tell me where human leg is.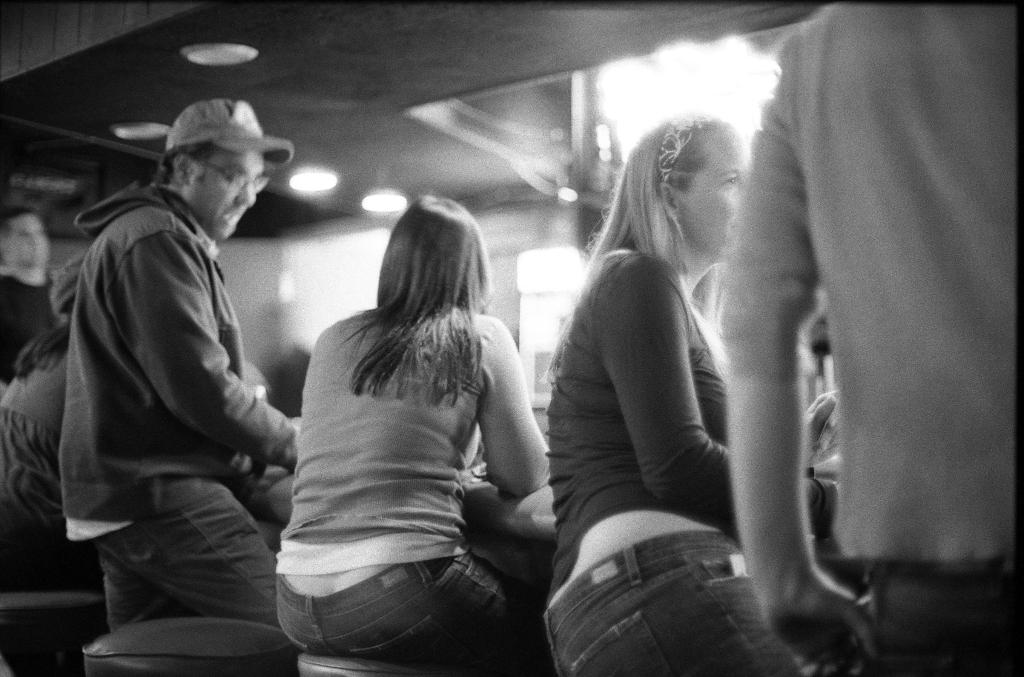
human leg is at (left=279, top=561, right=543, bottom=676).
